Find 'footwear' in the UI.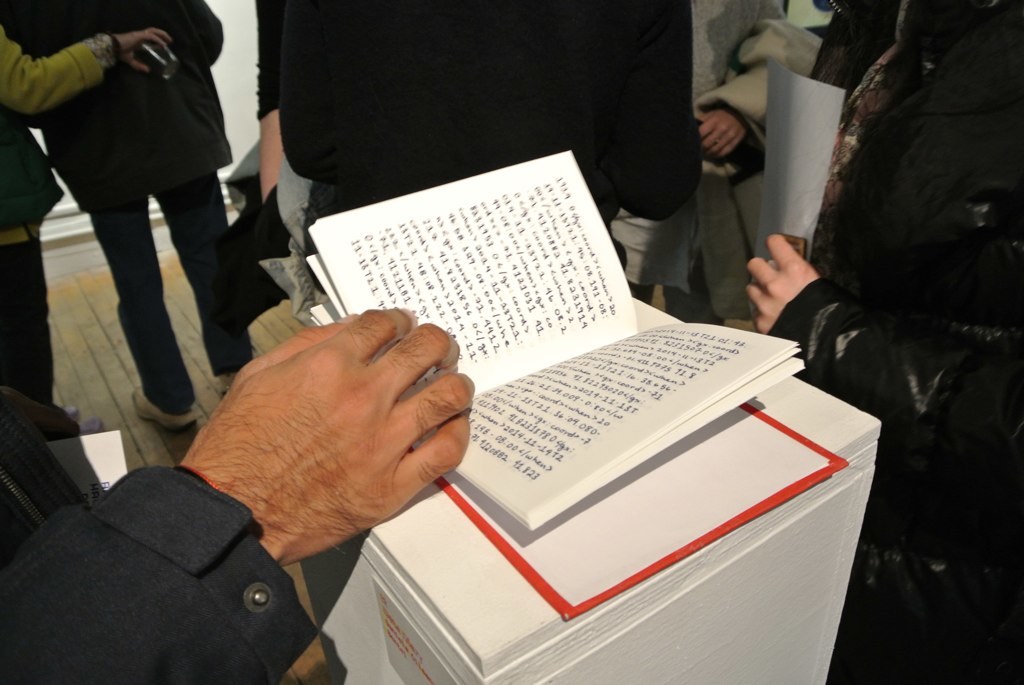
UI element at detection(216, 374, 236, 399).
